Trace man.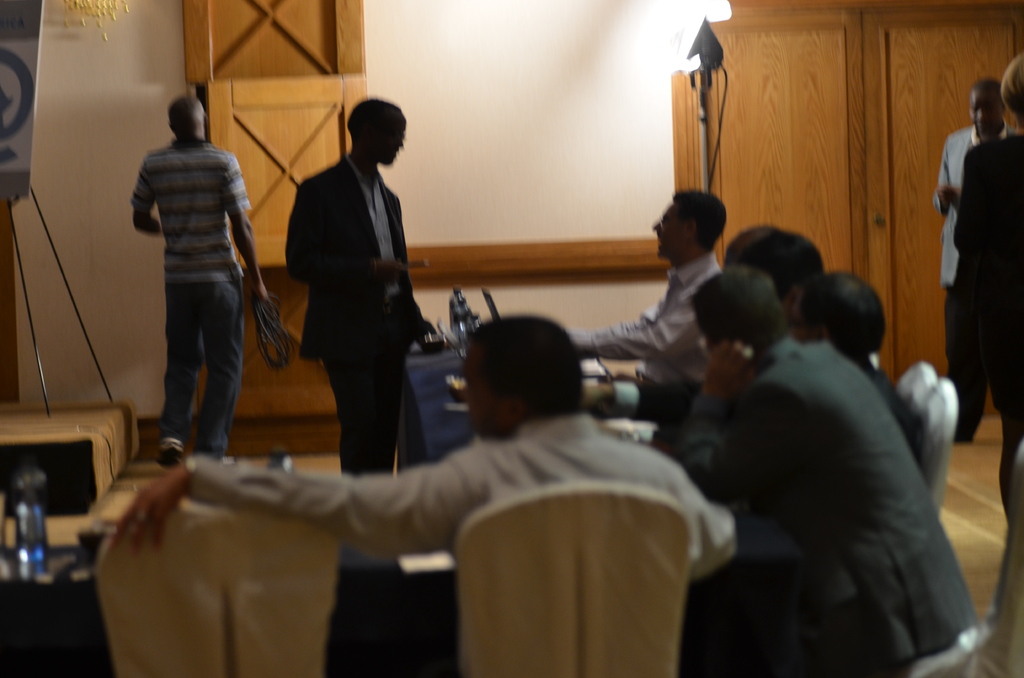
Traced to {"x1": 661, "y1": 260, "x2": 979, "y2": 677}.
